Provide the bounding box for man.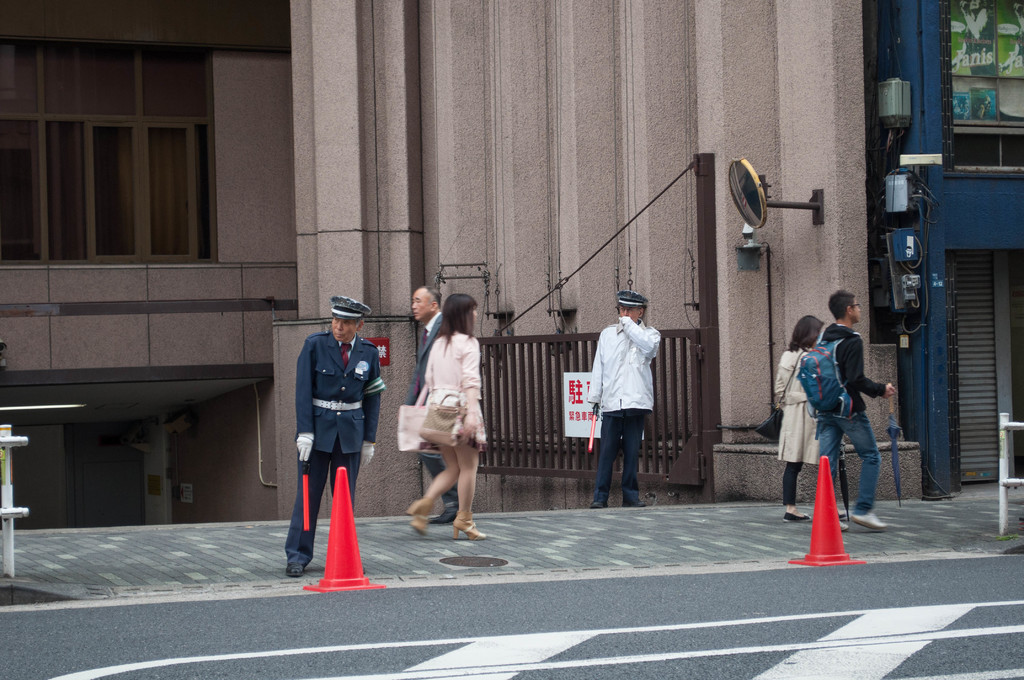
Rect(810, 288, 895, 532).
